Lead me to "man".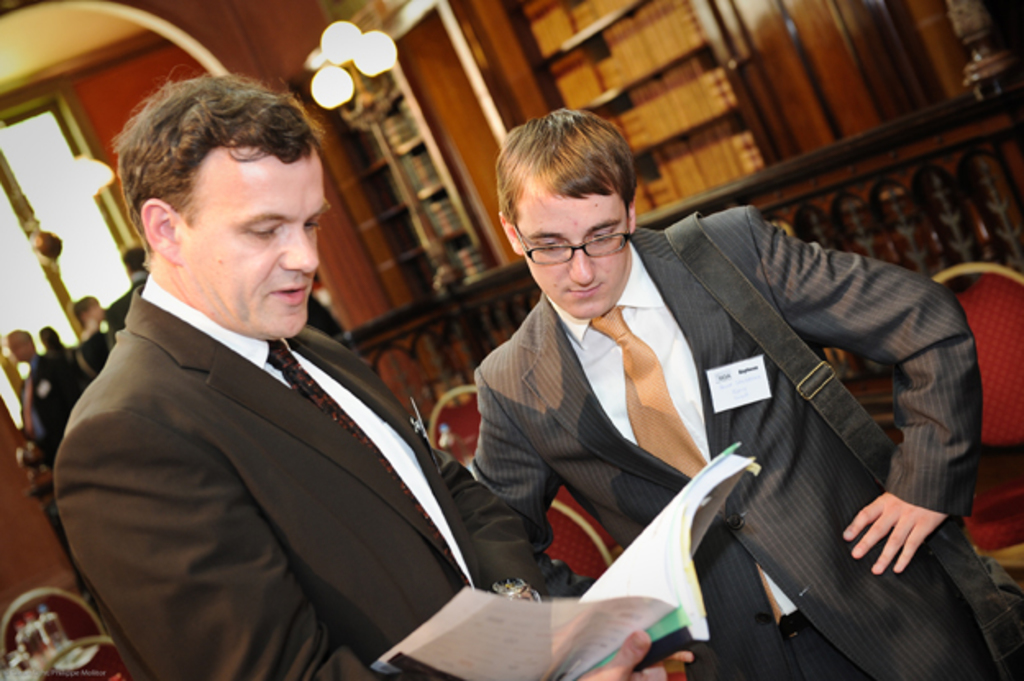
Lead to box=[0, 327, 82, 476].
